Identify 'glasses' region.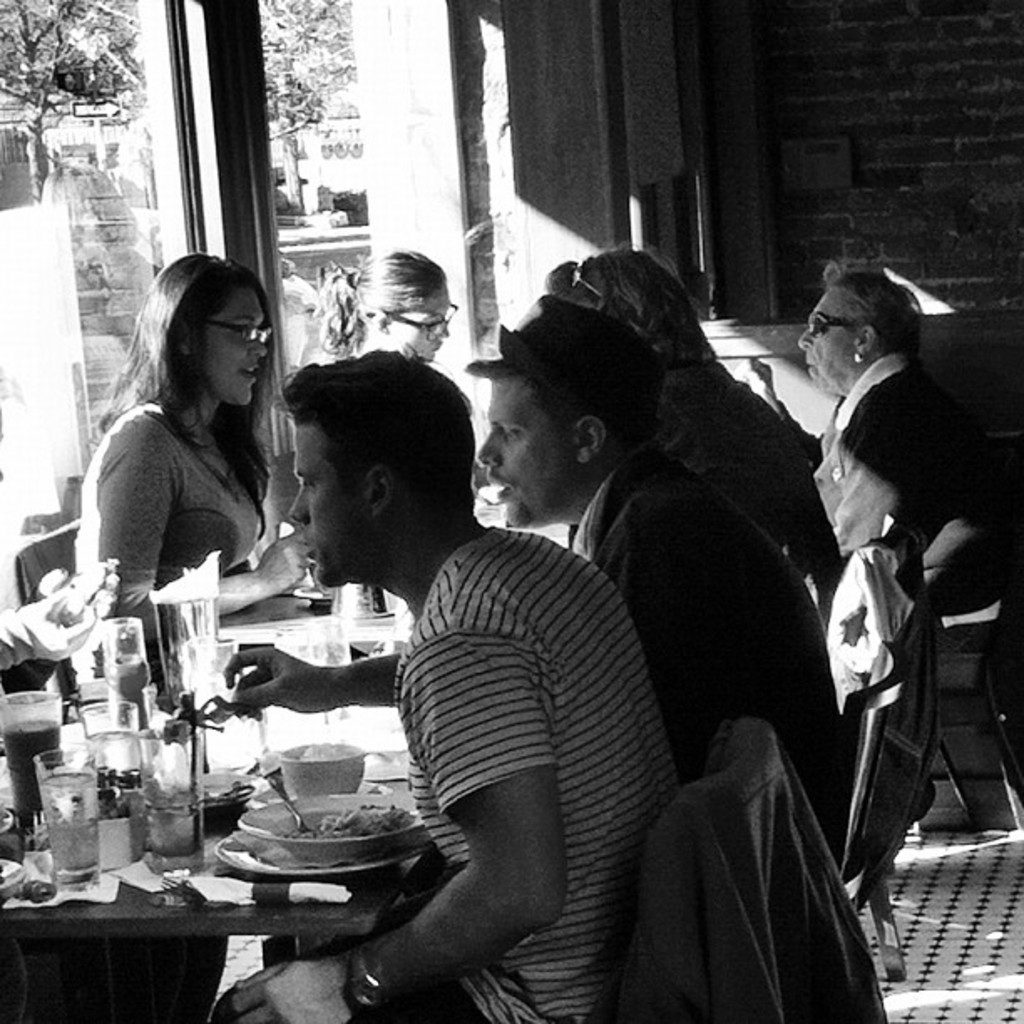
Region: Rect(387, 303, 460, 345).
